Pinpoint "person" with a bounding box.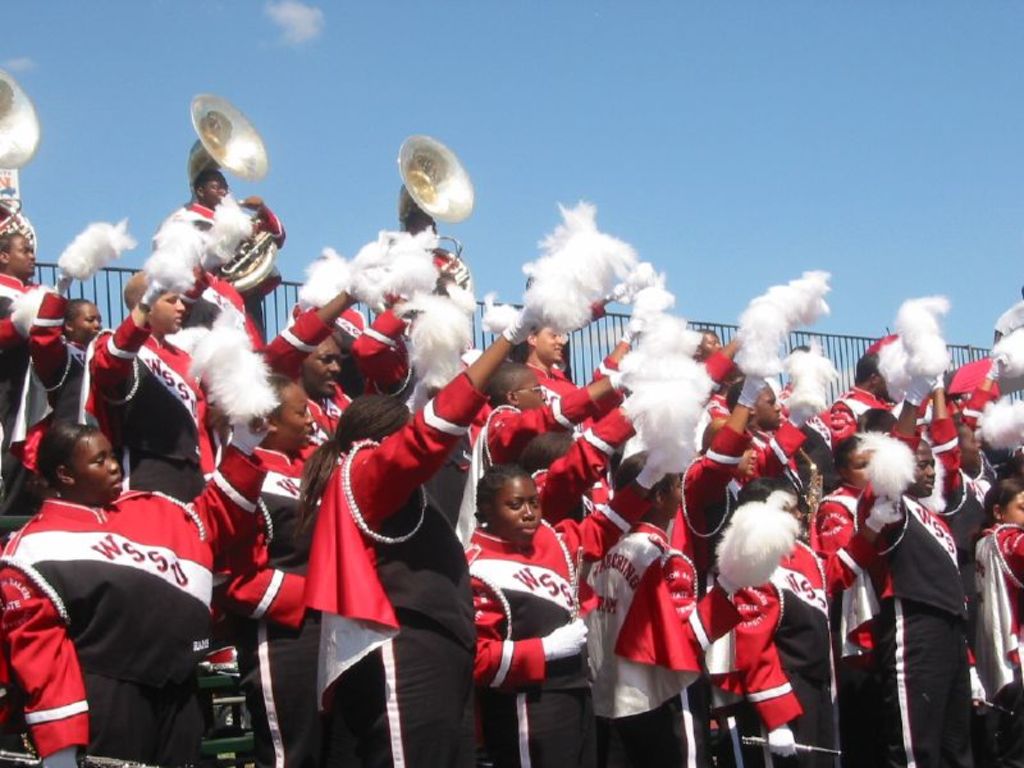
[805, 433, 868, 685].
